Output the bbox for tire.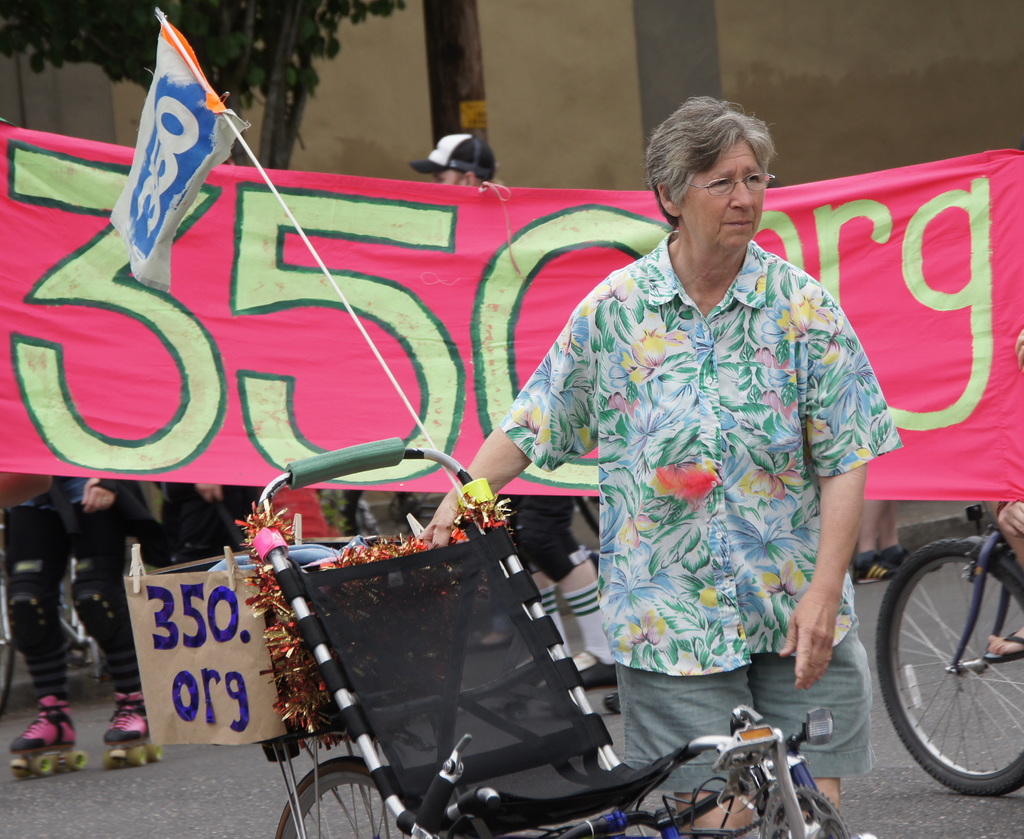
x1=271, y1=754, x2=423, y2=838.
